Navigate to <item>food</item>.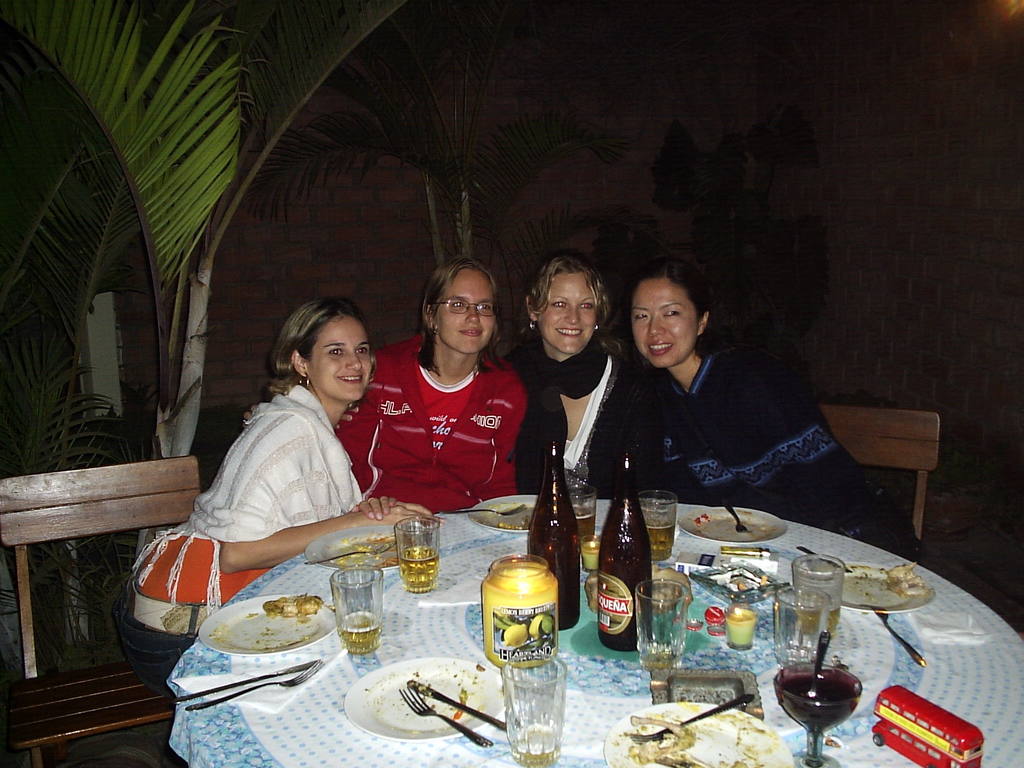
Navigation target: BBox(849, 556, 927, 602).
